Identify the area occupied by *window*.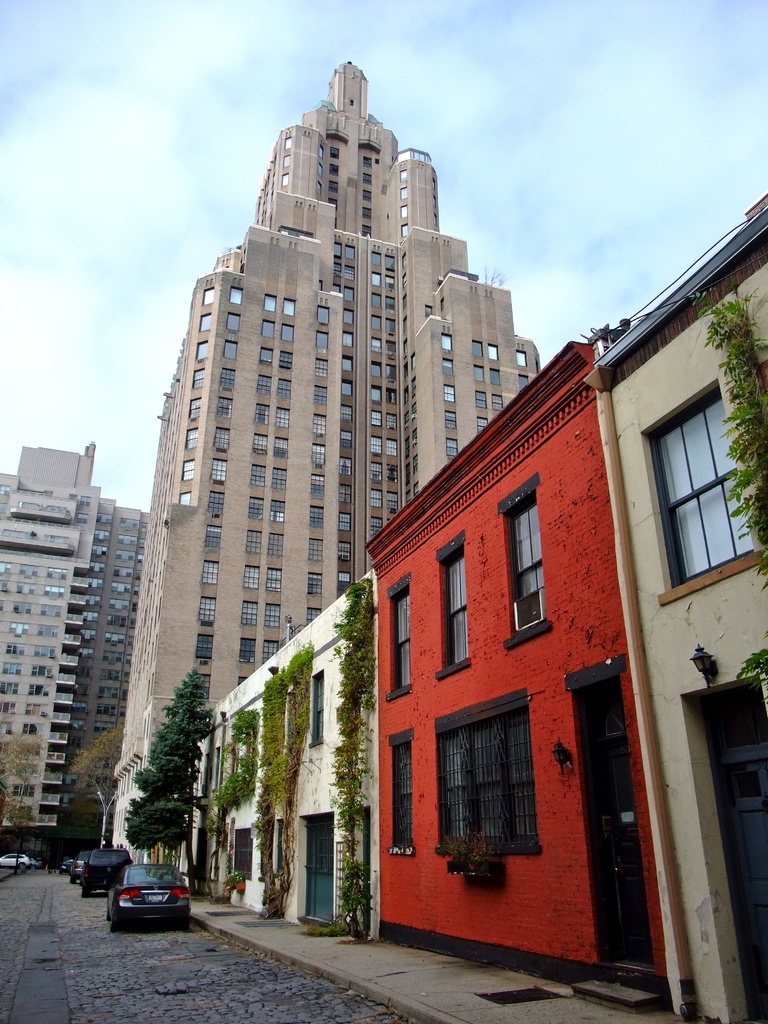
Area: <bbox>328, 284, 340, 296</bbox>.
